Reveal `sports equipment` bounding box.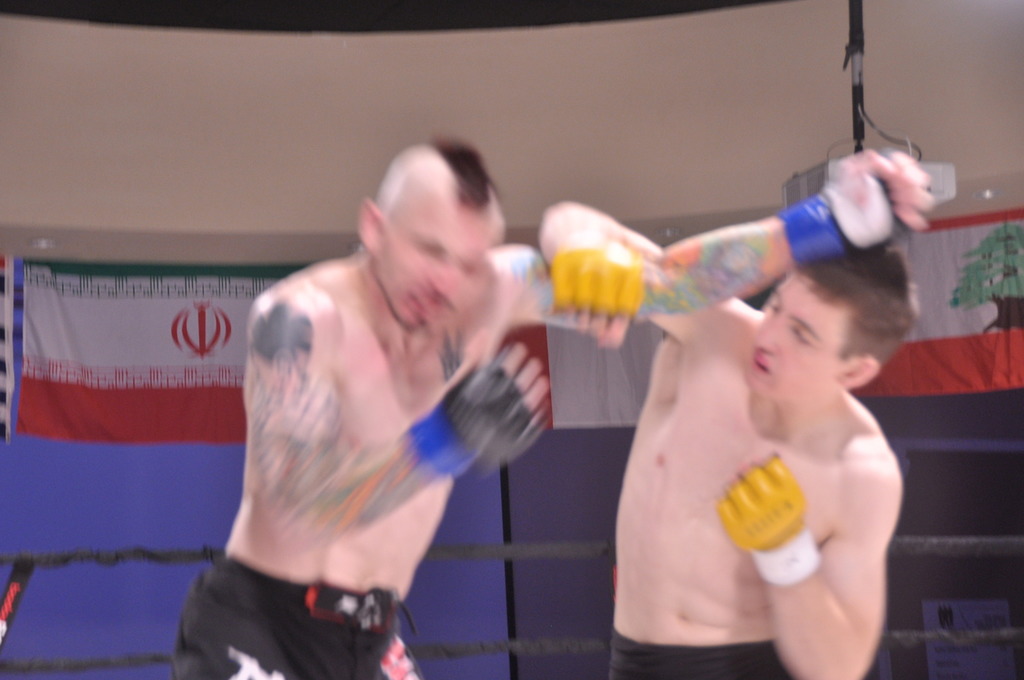
Revealed: Rect(712, 449, 820, 583).
